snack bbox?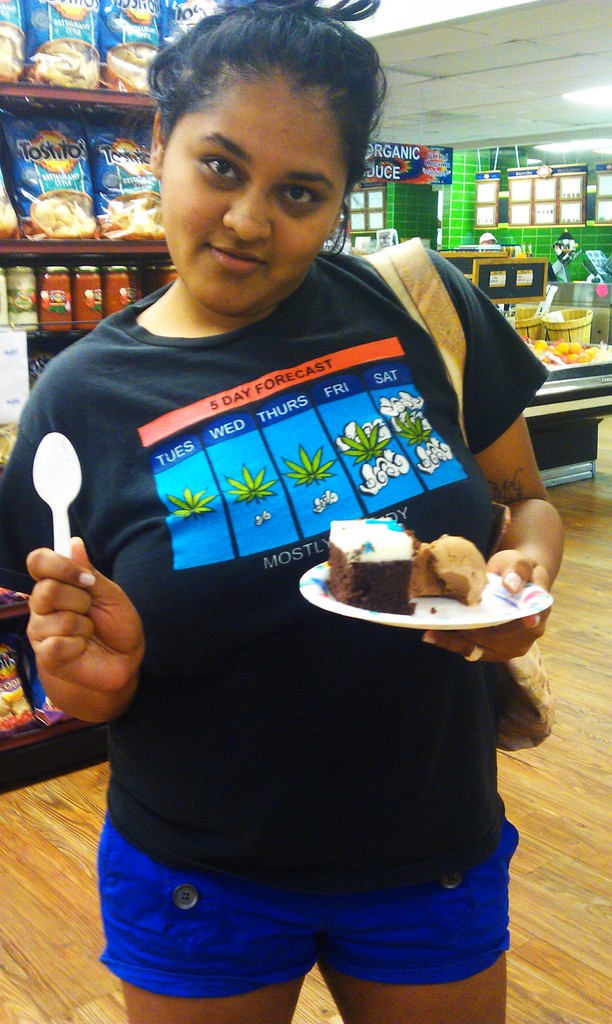
[106,195,165,238]
